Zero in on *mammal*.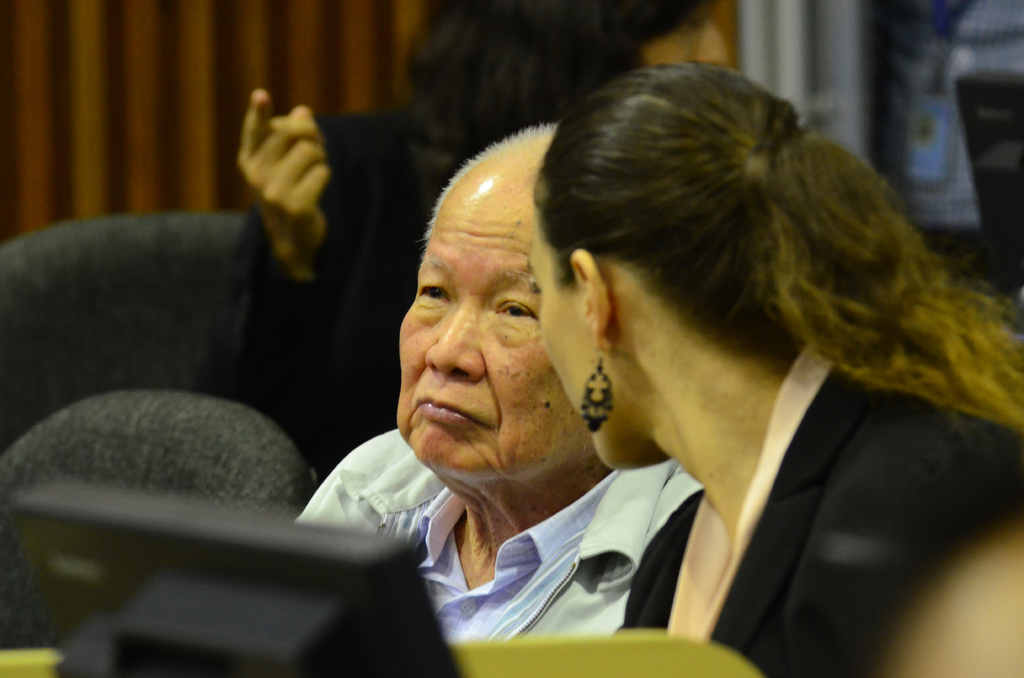
Zeroed in: 528:66:1023:677.
